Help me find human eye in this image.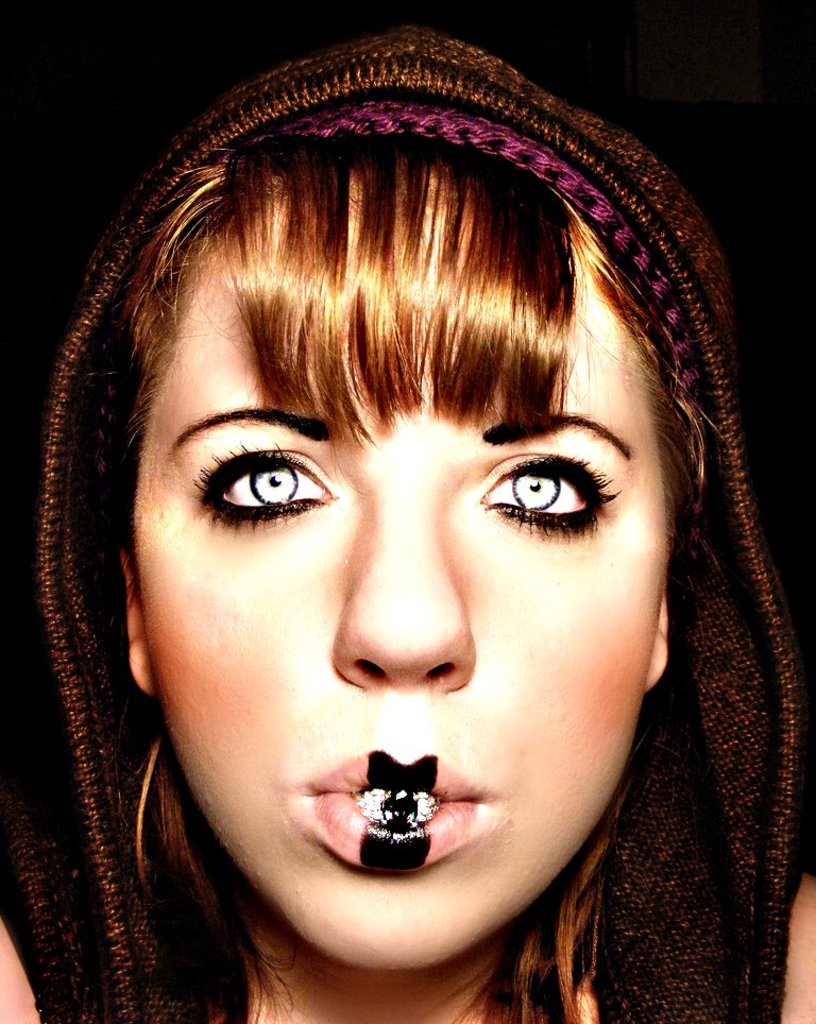
Found it: 180:442:340:532.
